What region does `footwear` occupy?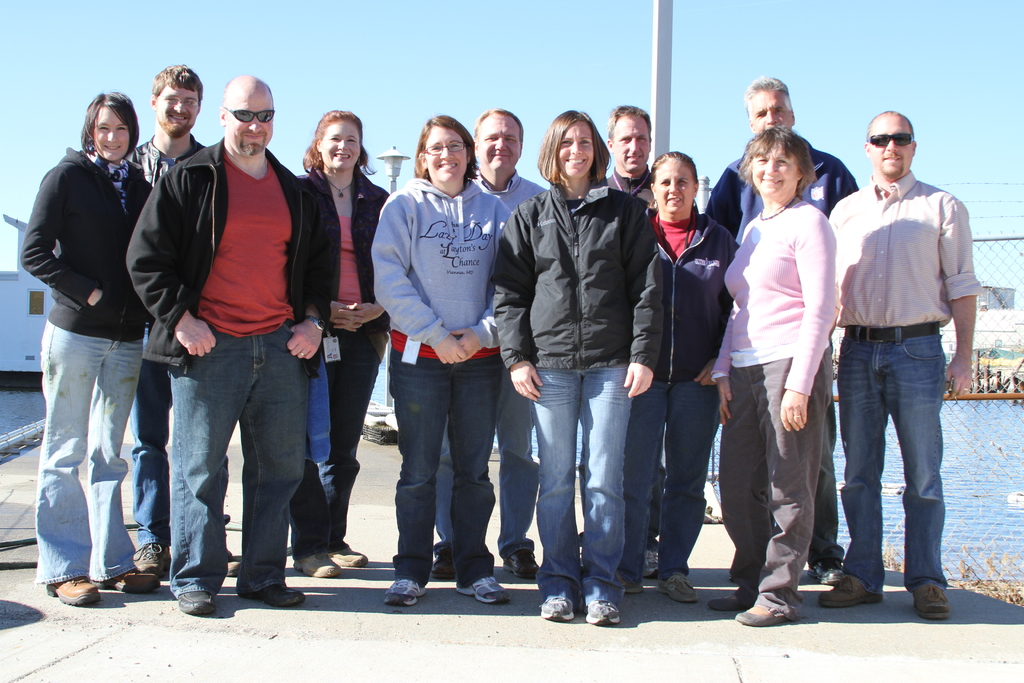
crop(327, 547, 368, 569).
